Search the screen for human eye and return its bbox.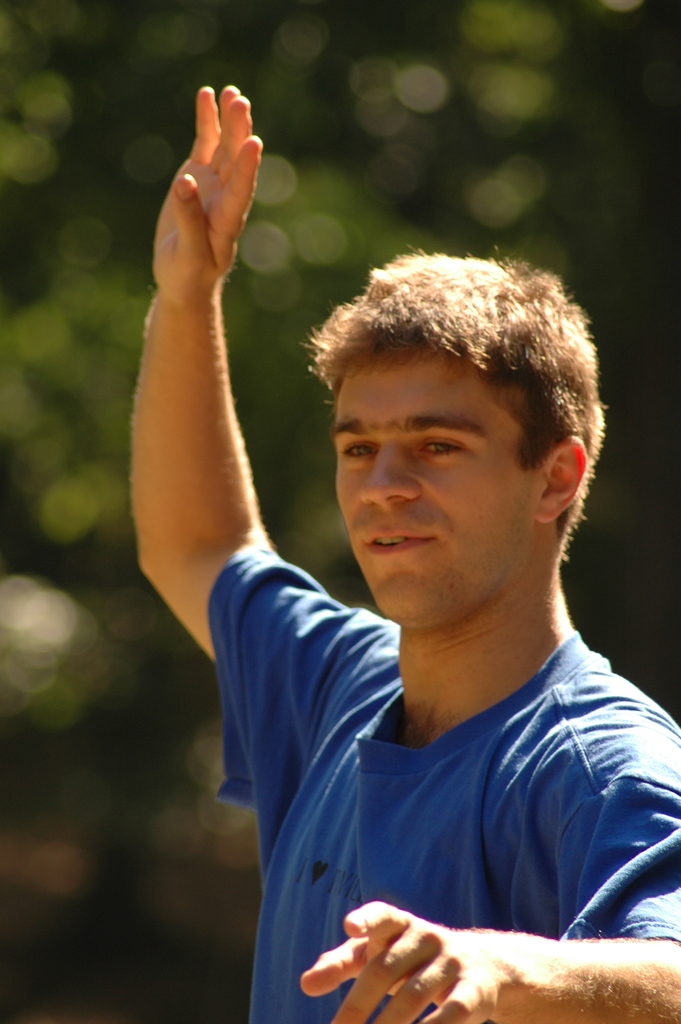
Found: {"x1": 411, "y1": 436, "x2": 462, "y2": 454}.
